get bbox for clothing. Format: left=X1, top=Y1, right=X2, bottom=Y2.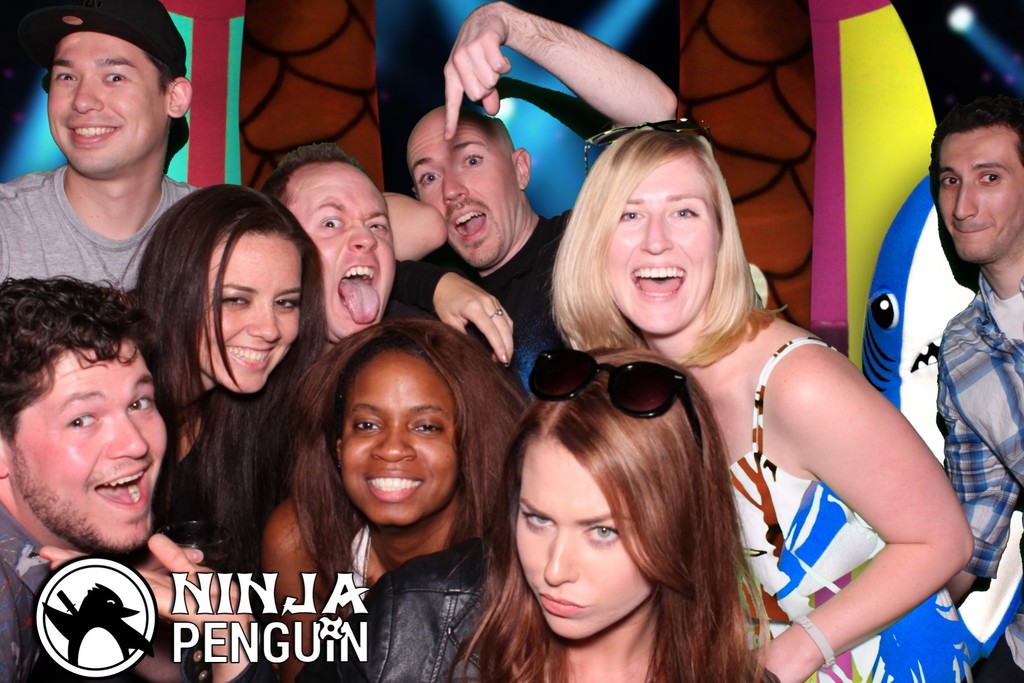
left=736, top=307, right=969, bottom=638.
